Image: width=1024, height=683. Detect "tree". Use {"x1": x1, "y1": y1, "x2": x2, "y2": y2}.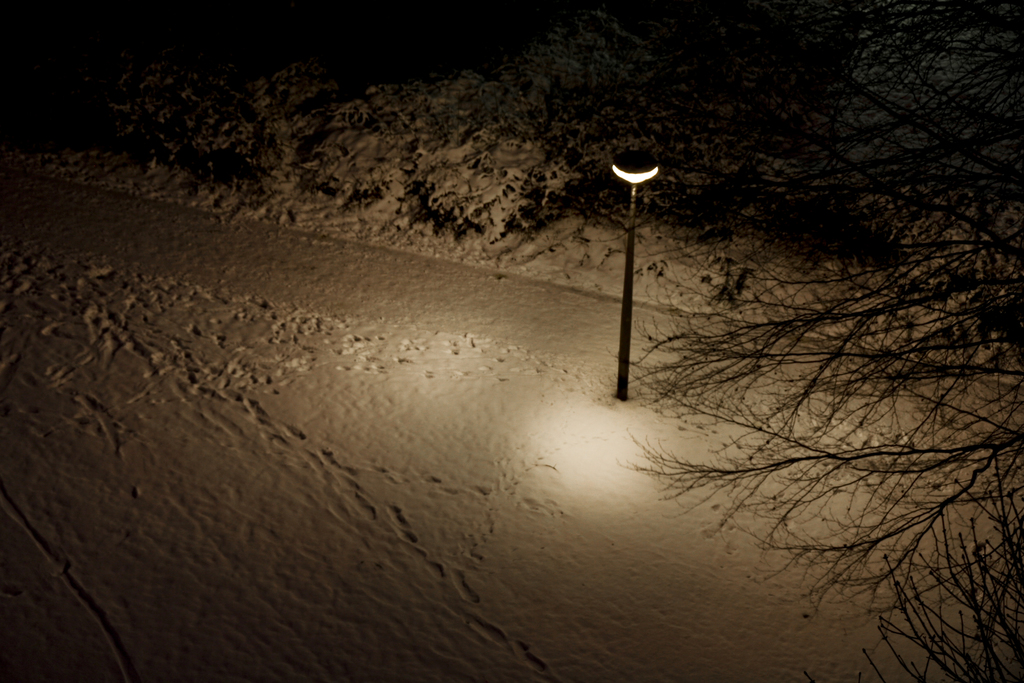
{"x1": 620, "y1": 0, "x2": 1023, "y2": 682}.
